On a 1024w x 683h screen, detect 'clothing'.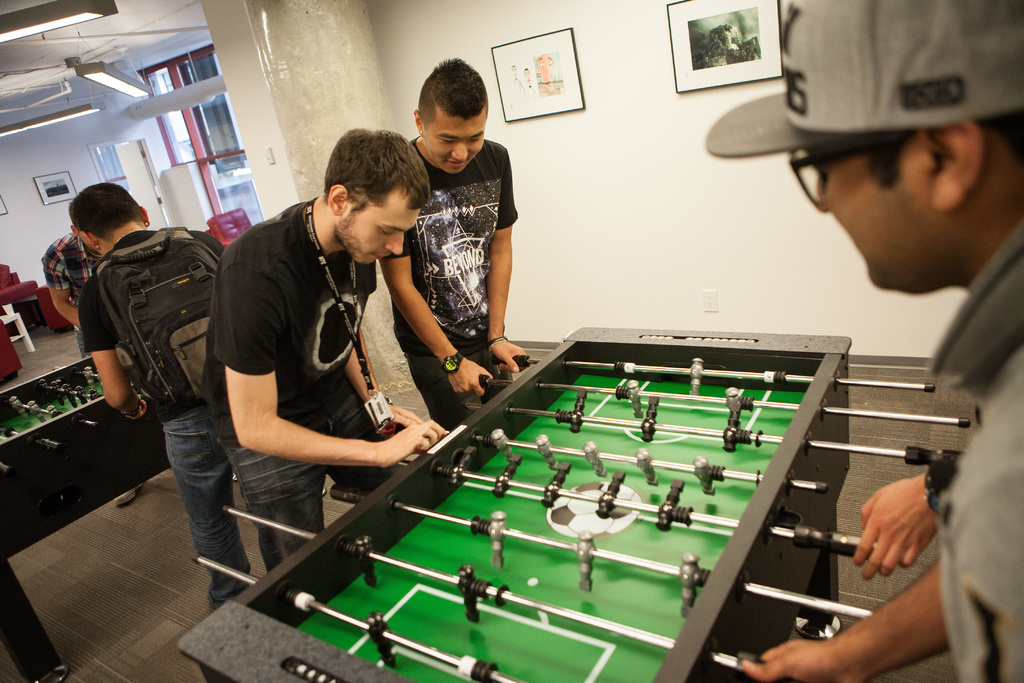
80,228,224,613.
